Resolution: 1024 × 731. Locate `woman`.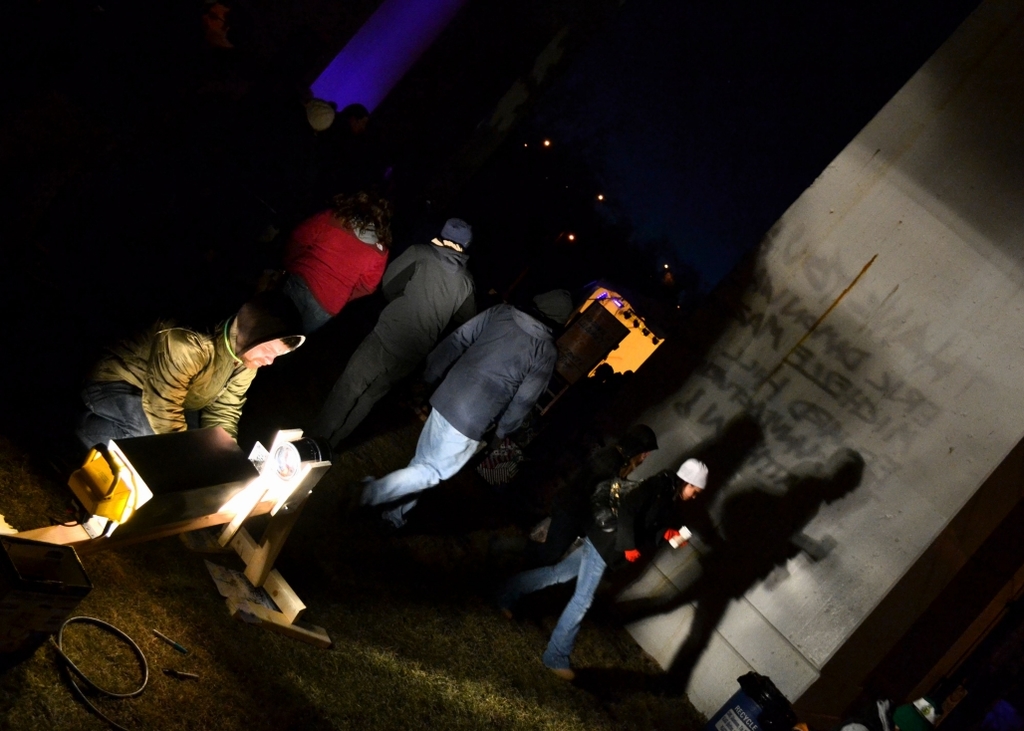
detection(286, 196, 390, 339).
